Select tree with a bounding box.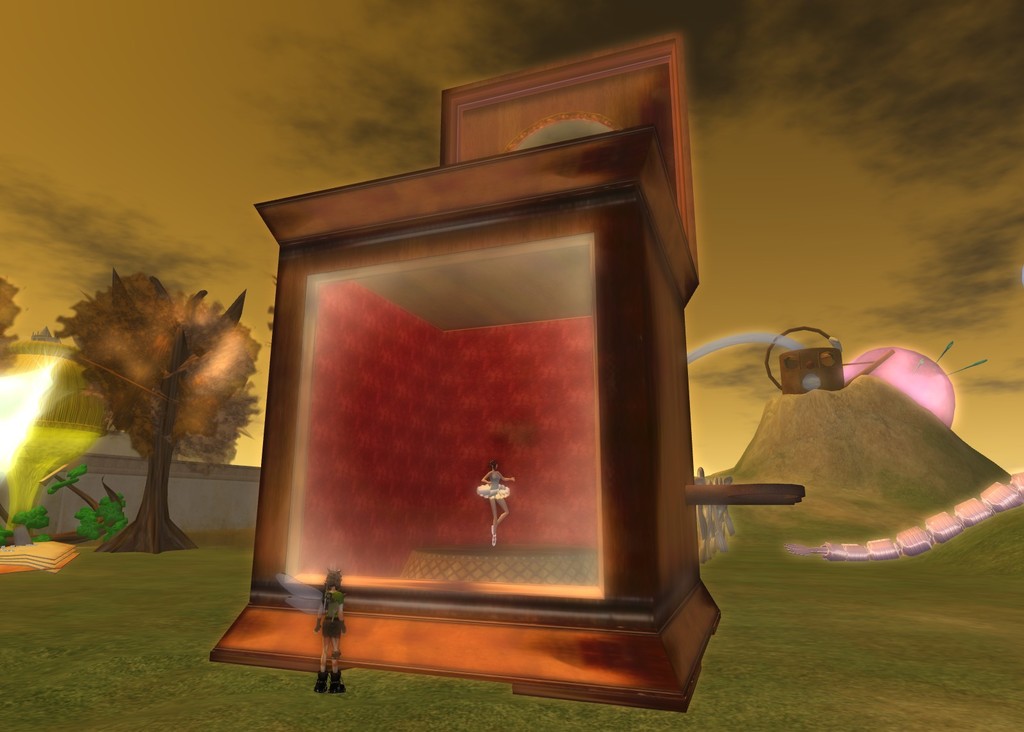
{"left": 54, "top": 271, "right": 264, "bottom": 552}.
